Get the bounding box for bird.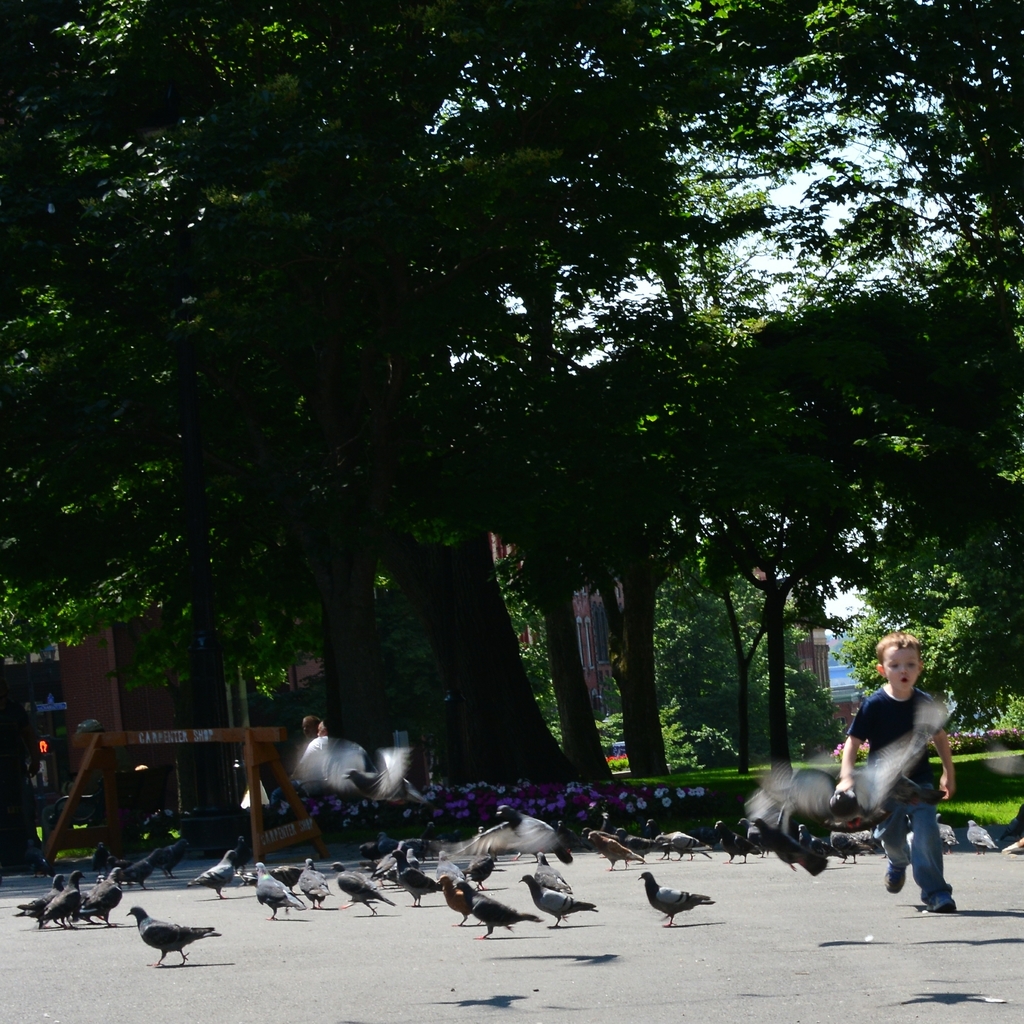
(238, 865, 305, 897).
